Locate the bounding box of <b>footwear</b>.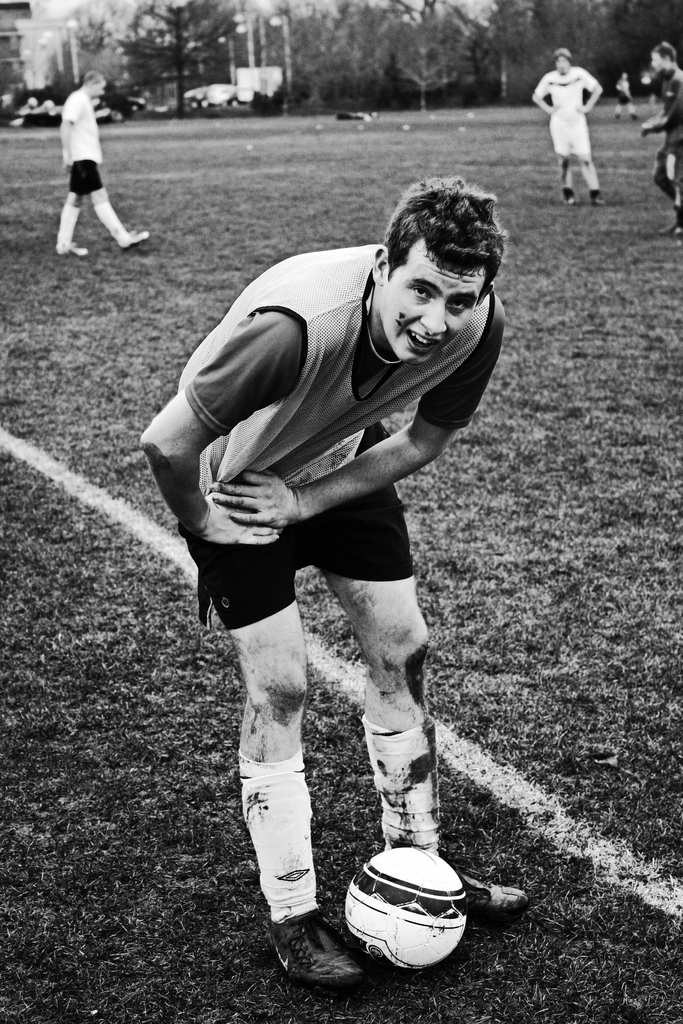
Bounding box: 384 858 531 939.
